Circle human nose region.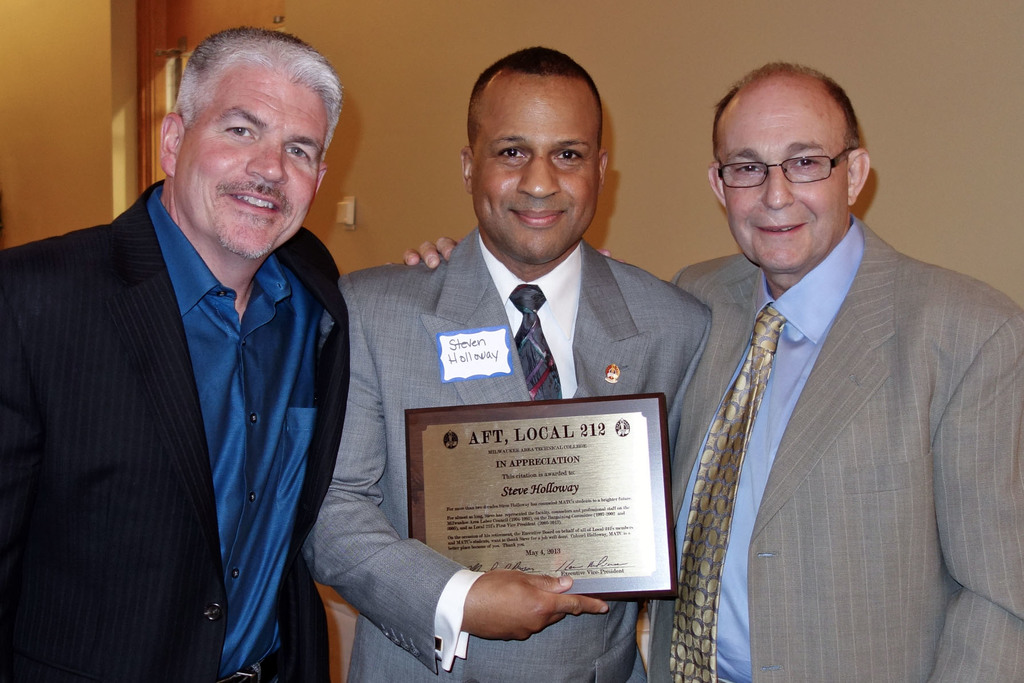
Region: select_region(518, 160, 559, 200).
